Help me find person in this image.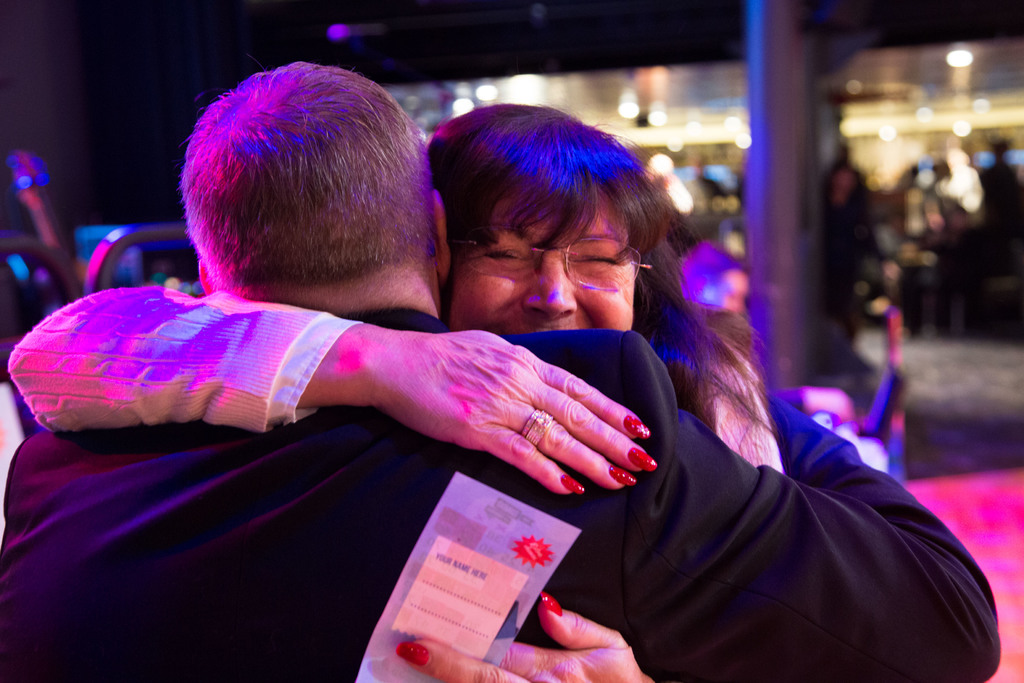
Found it: <bbox>885, 160, 951, 340</bbox>.
